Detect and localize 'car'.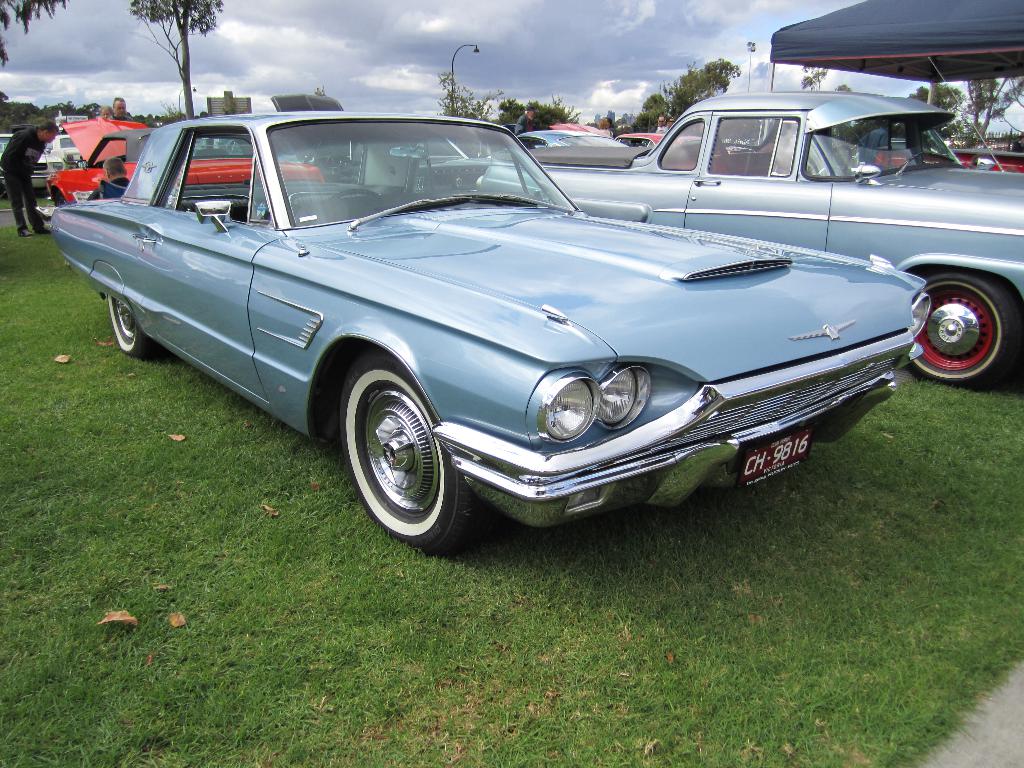
Localized at 50 119 329 206.
